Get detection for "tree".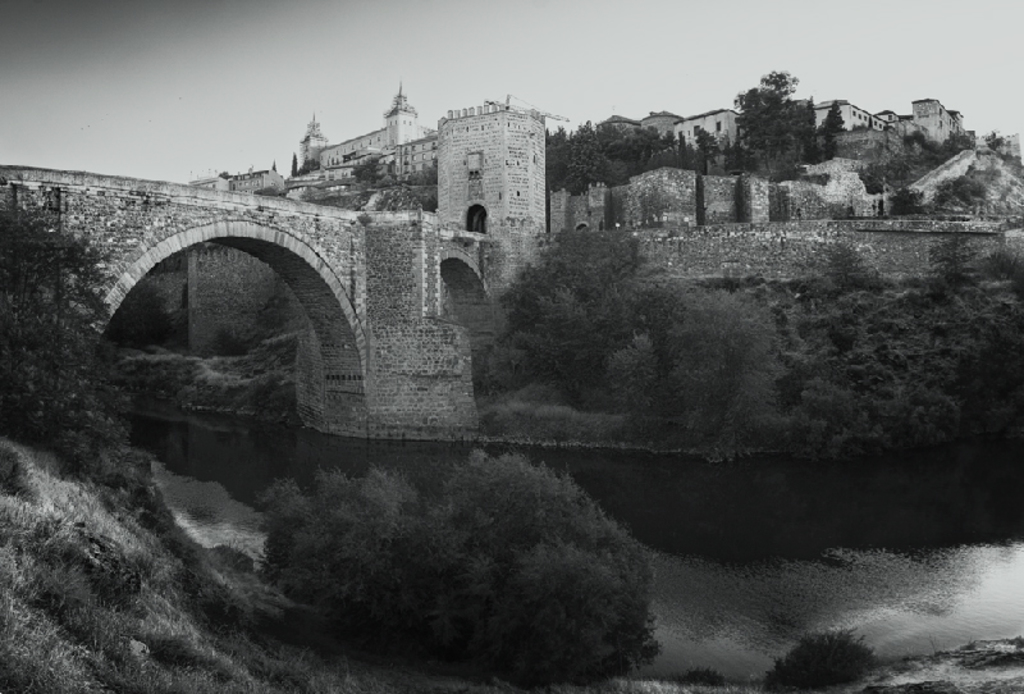
Detection: {"left": 815, "top": 97, "right": 845, "bottom": 136}.
